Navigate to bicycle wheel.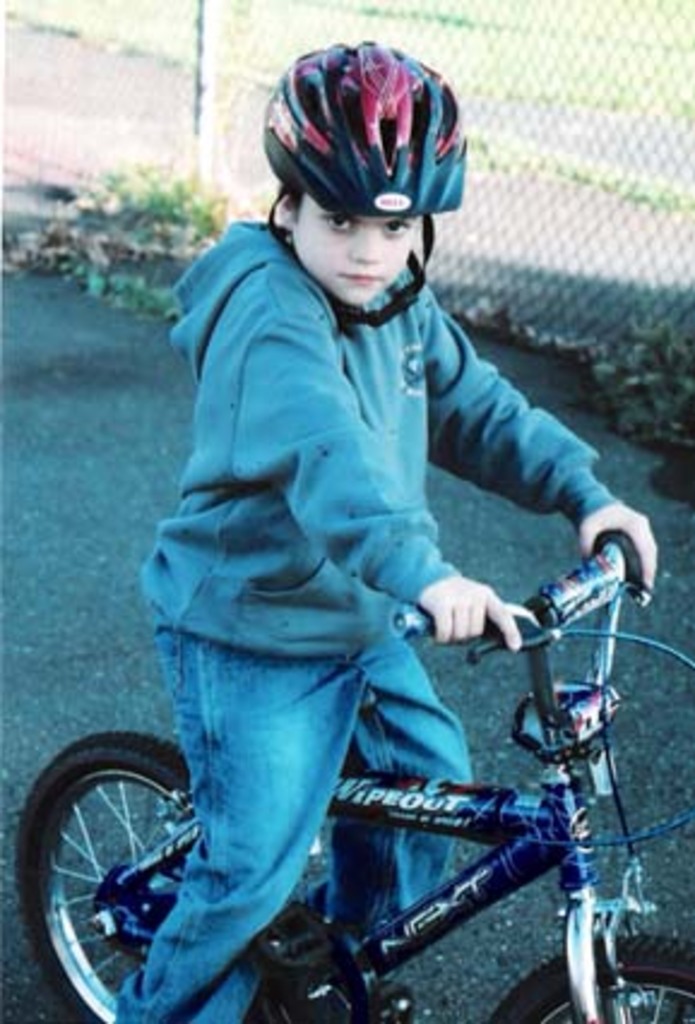
Navigation target: 479 940 693 1022.
